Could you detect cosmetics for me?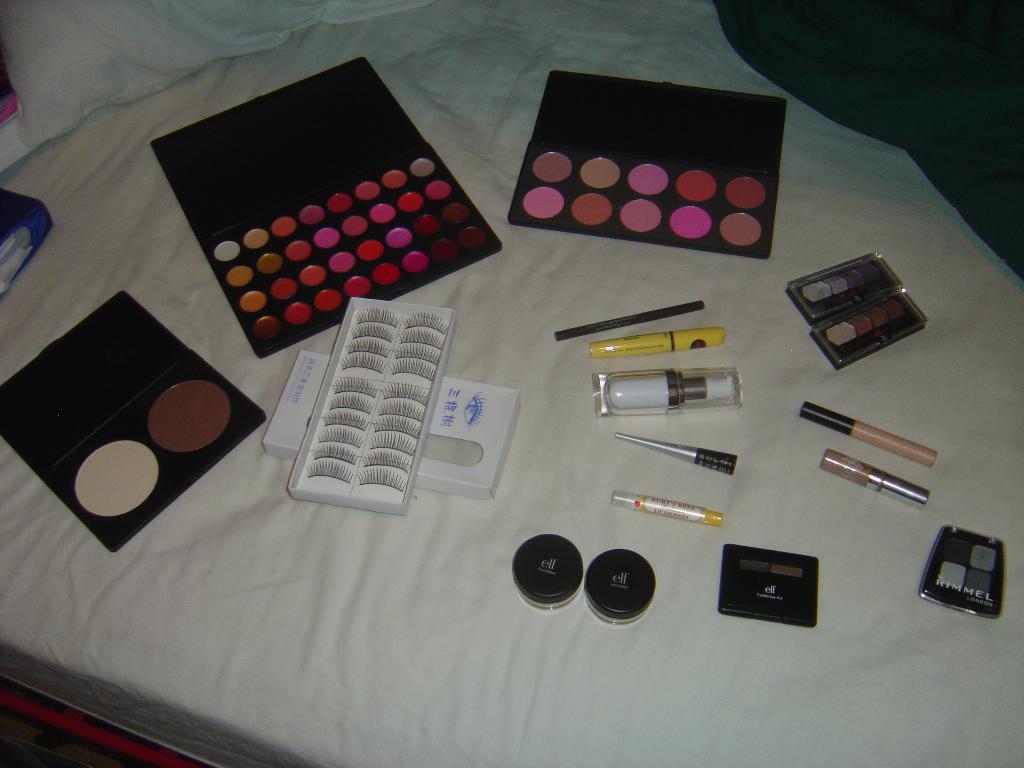
Detection result: {"left": 827, "top": 321, "right": 857, "bottom": 348}.
